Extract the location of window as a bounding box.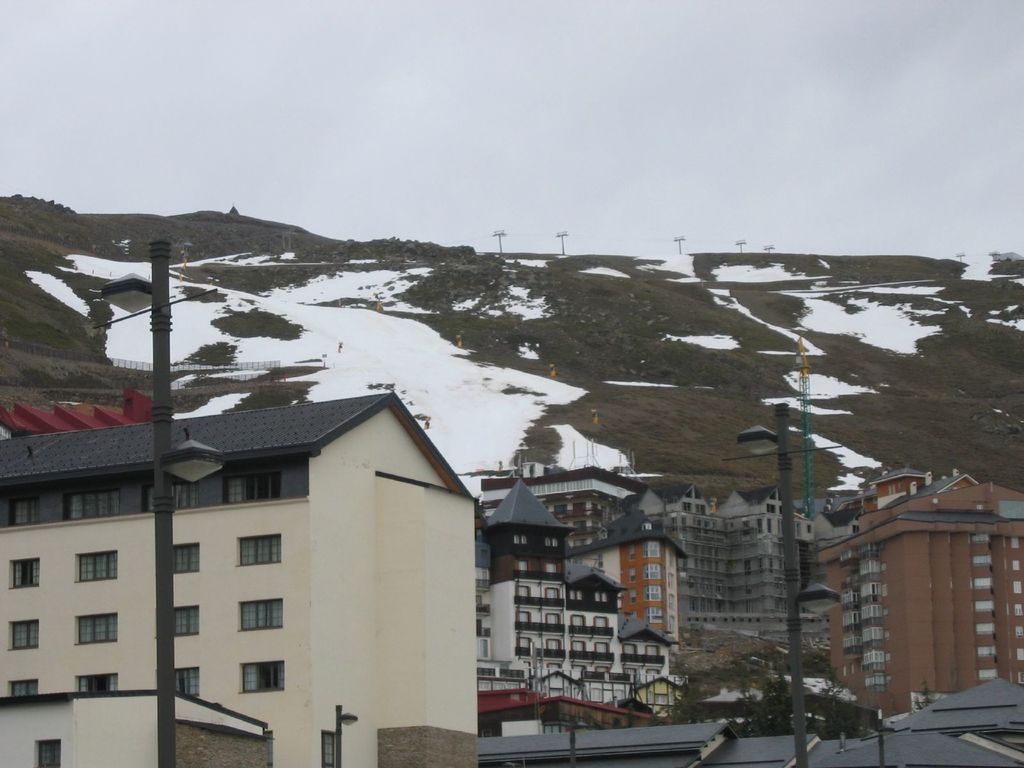
left=65, top=491, right=116, bottom=515.
